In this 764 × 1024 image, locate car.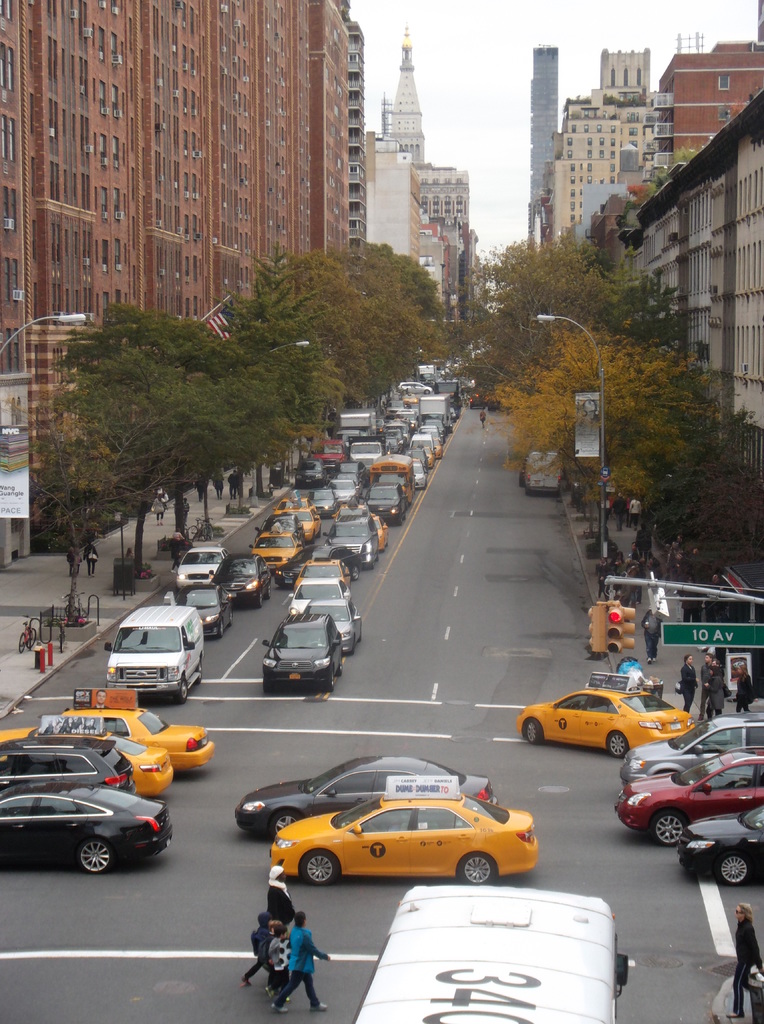
Bounding box: locate(3, 781, 172, 876).
